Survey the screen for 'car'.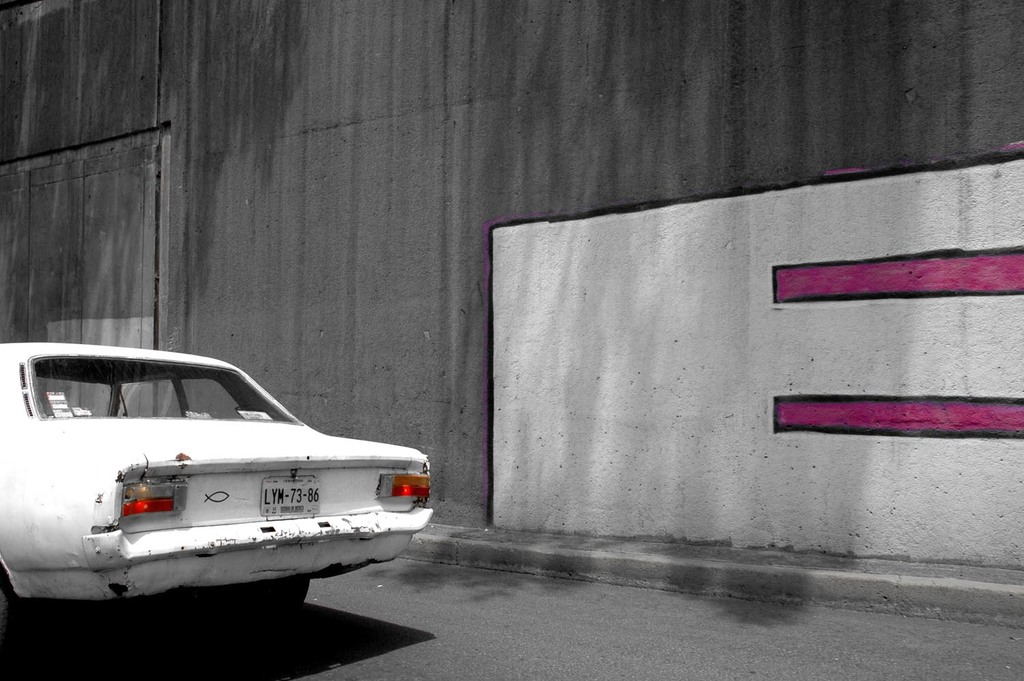
Survey found: BBox(0, 339, 432, 643).
